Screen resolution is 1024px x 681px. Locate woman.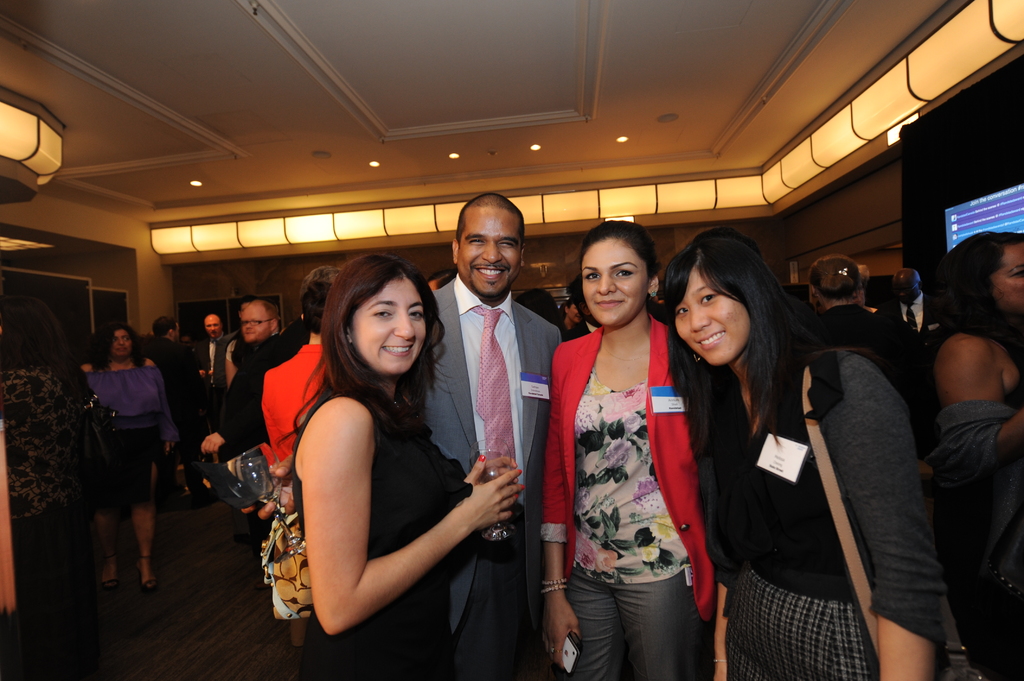
547,218,716,680.
